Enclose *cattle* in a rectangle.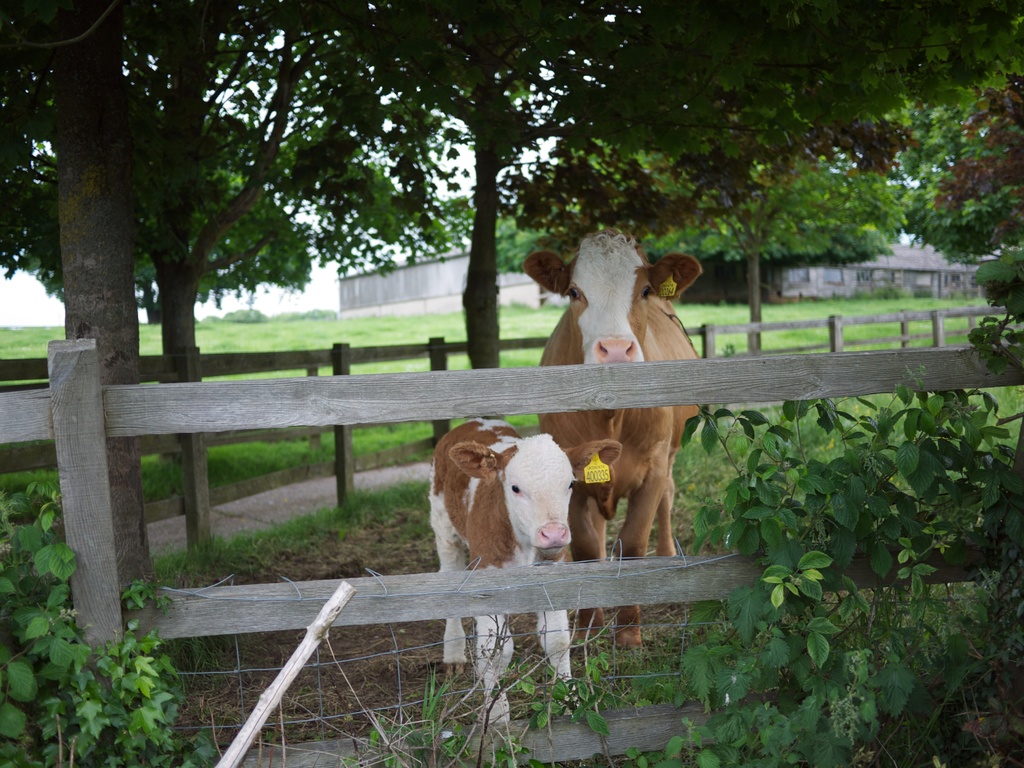
{"x1": 542, "y1": 236, "x2": 704, "y2": 642}.
